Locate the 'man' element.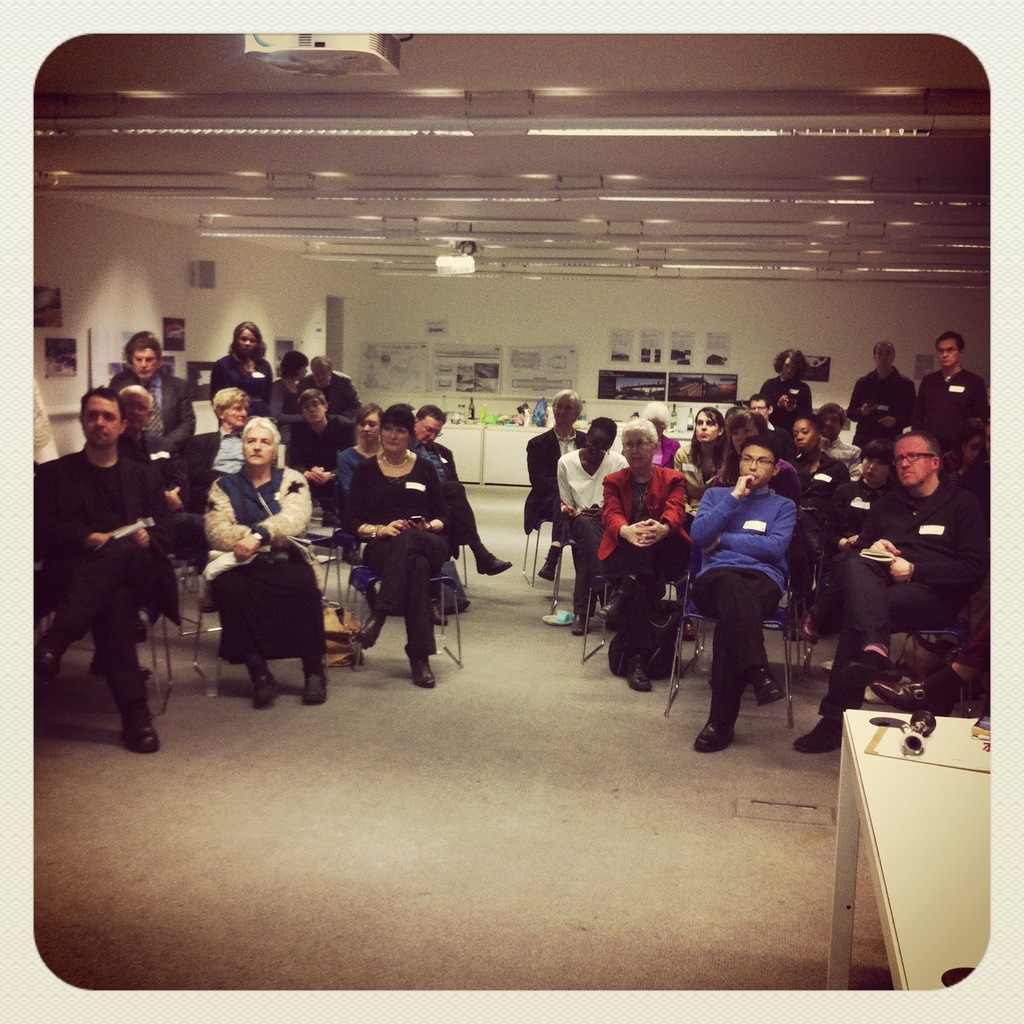
Element bbox: 918 325 988 452.
